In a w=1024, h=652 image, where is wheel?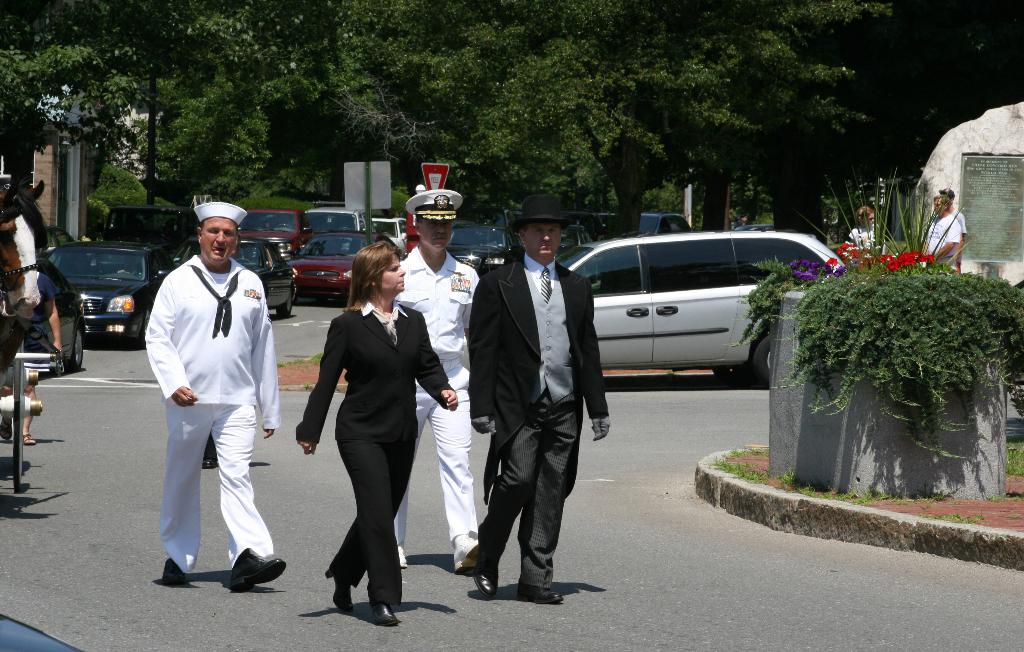
BBox(68, 325, 88, 370).
